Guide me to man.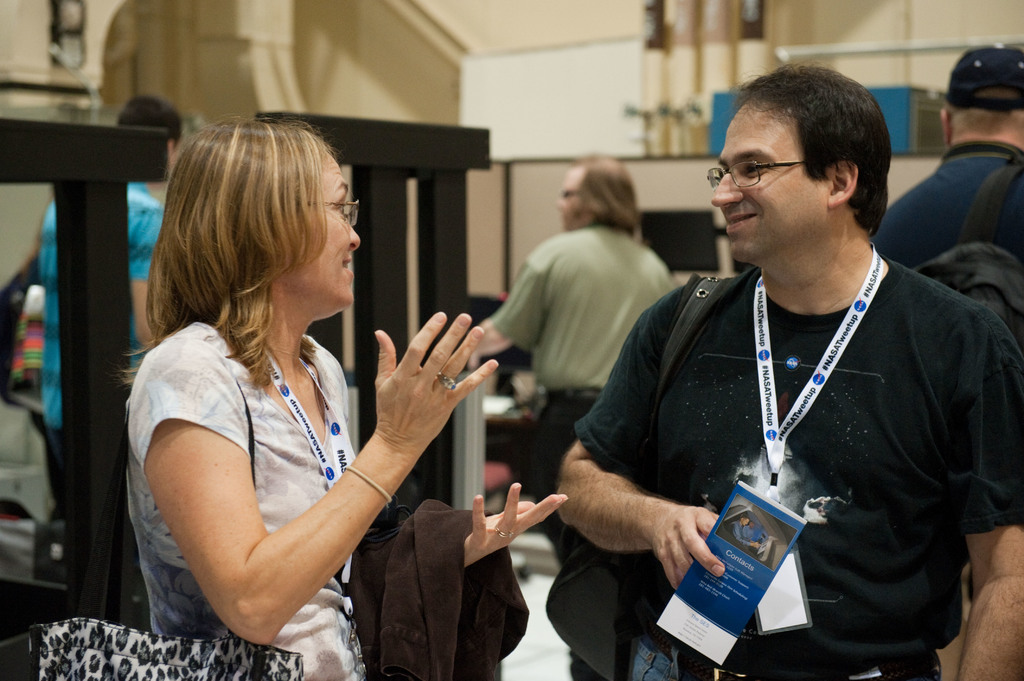
Guidance: [left=35, top=99, right=191, bottom=516].
